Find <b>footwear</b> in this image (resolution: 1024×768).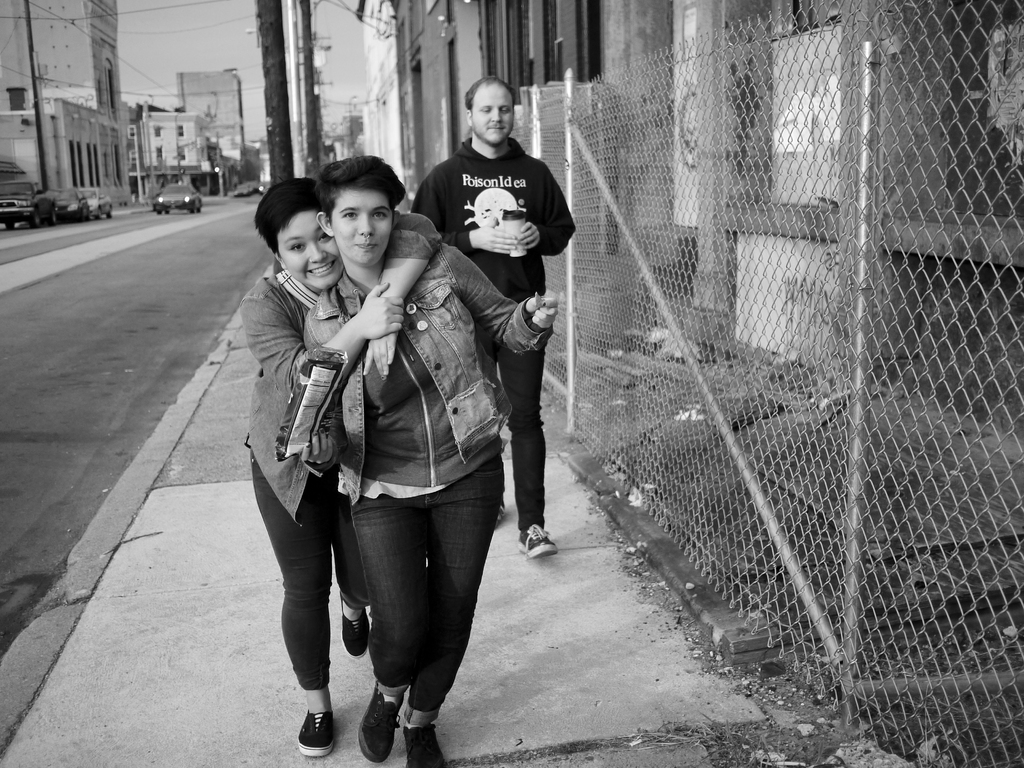
bbox=(299, 709, 337, 756).
